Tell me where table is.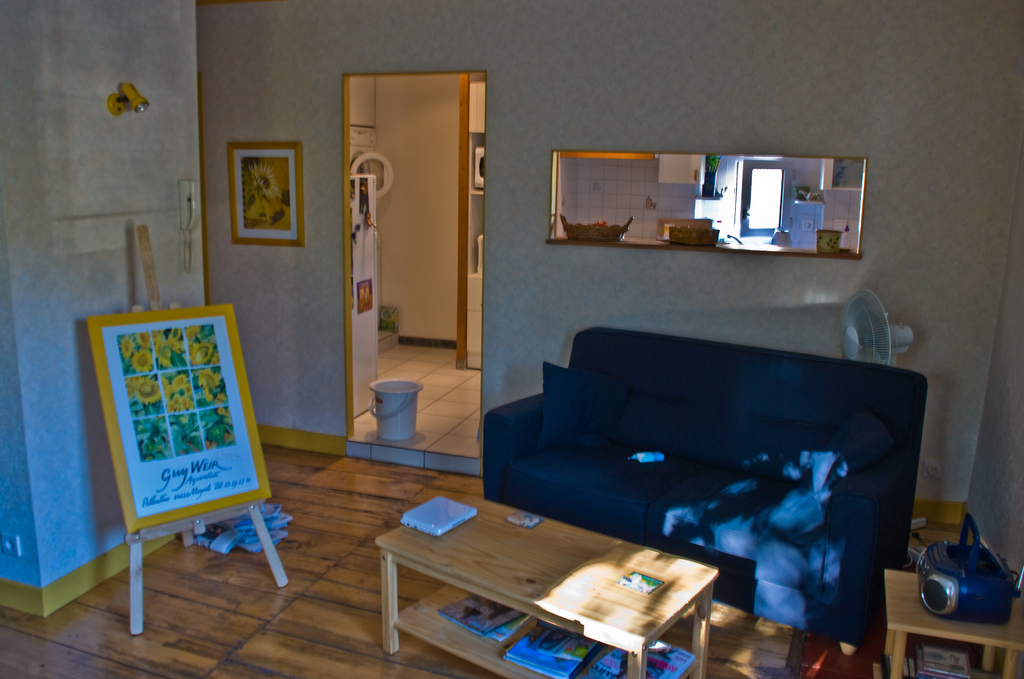
table is at [874, 565, 1023, 678].
